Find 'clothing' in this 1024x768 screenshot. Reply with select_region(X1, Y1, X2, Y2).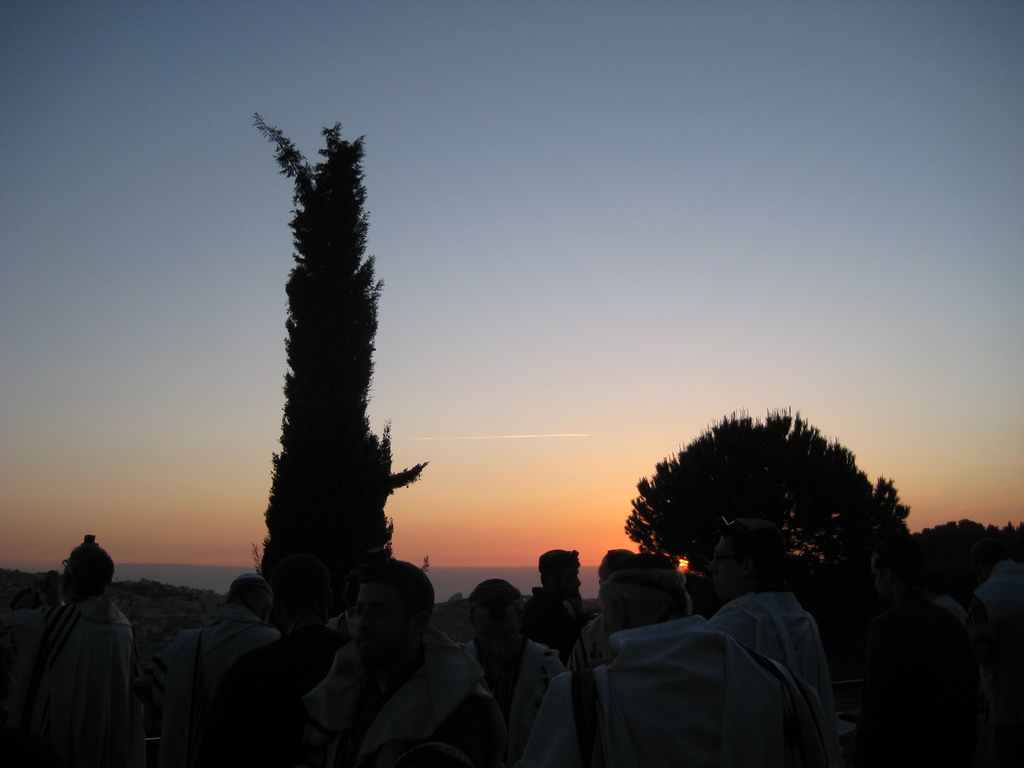
select_region(714, 589, 837, 710).
